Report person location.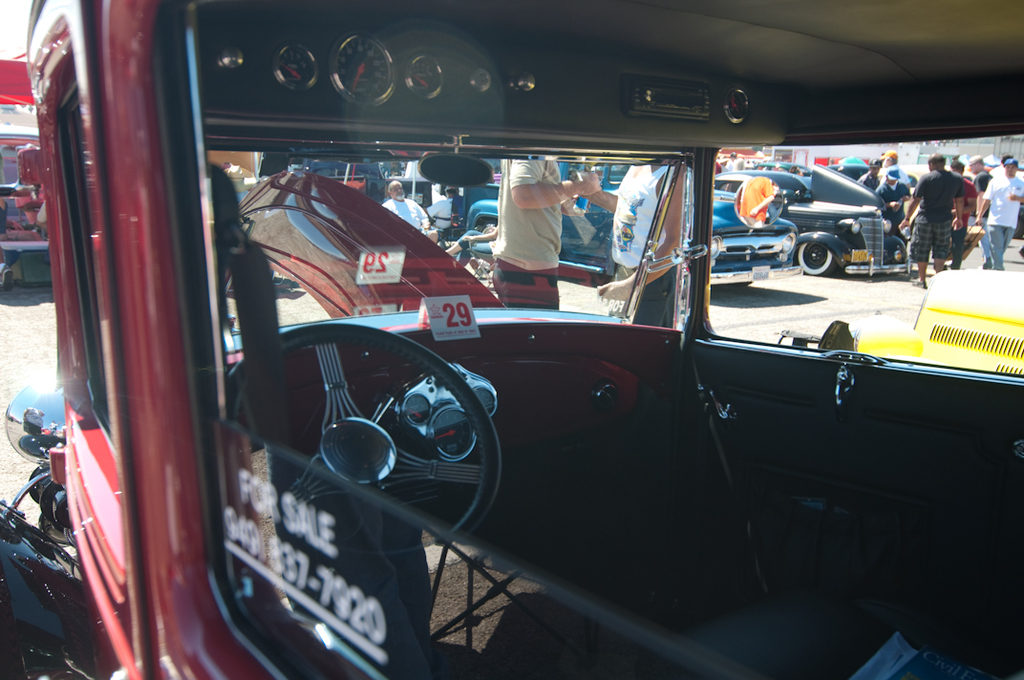
Report: bbox=(869, 165, 915, 244).
